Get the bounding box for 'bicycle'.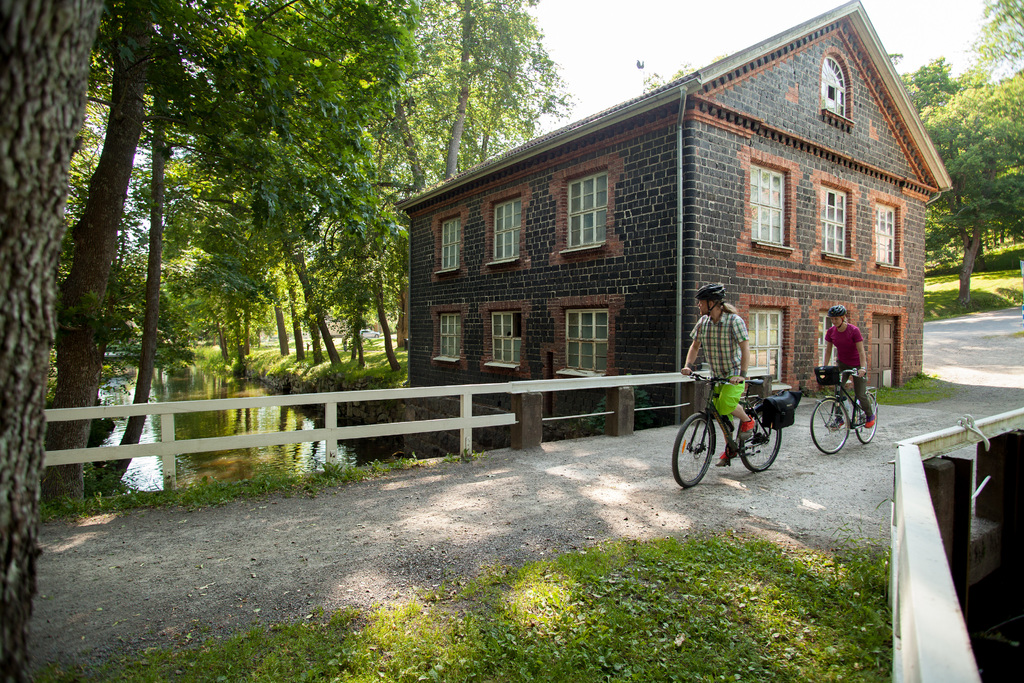
box(807, 362, 878, 456).
